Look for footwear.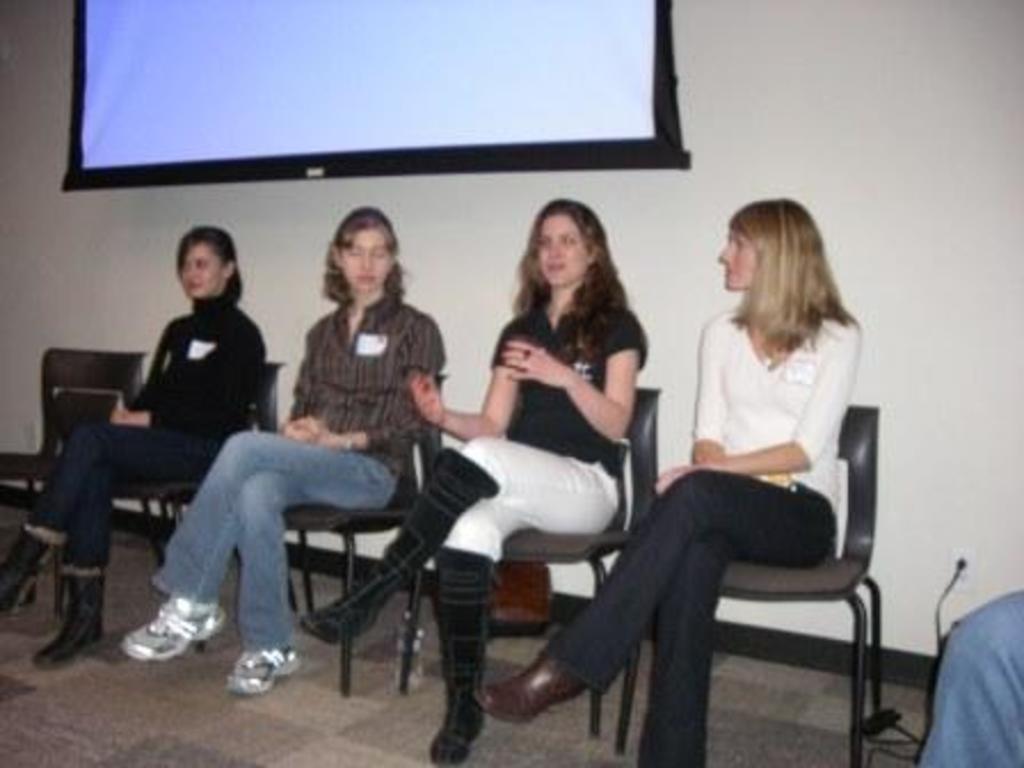
Found: x1=430, y1=542, x2=501, y2=766.
